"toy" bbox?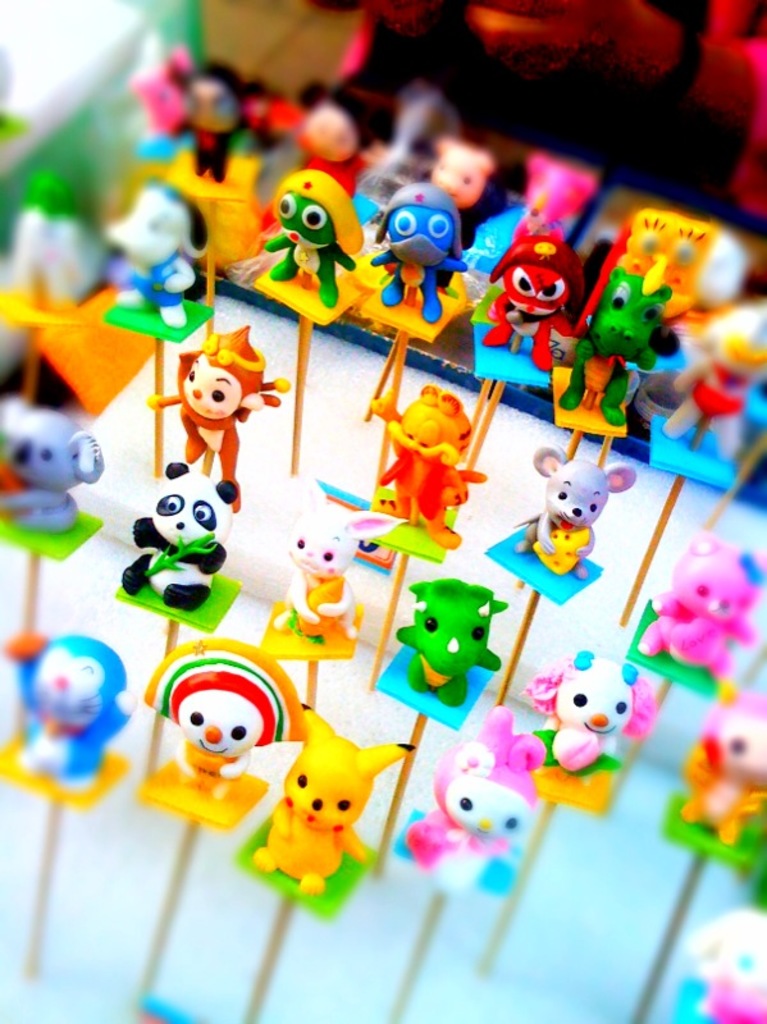
[x1=259, y1=476, x2=394, y2=660]
